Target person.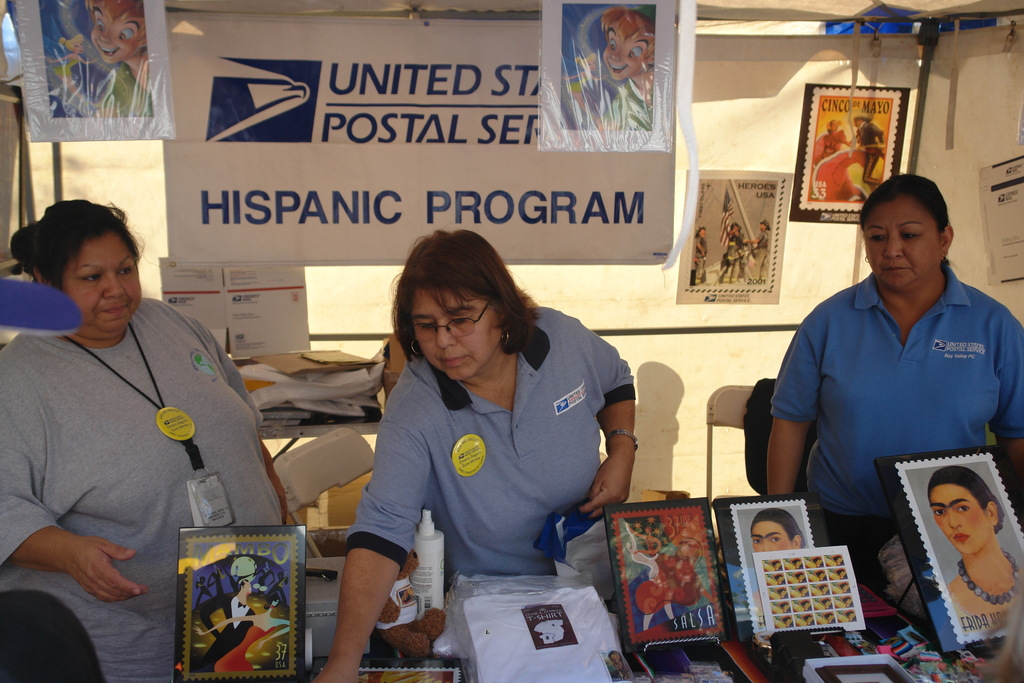
Target region: x1=562, y1=53, x2=609, y2=97.
